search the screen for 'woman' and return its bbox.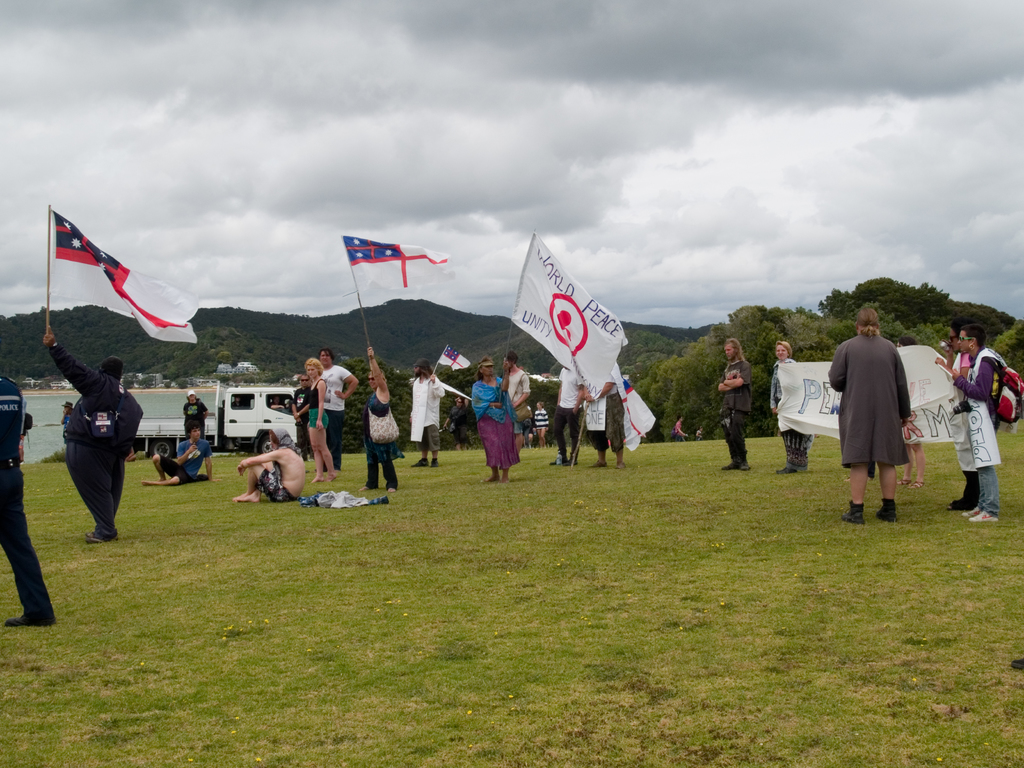
Found: (717,335,751,471).
